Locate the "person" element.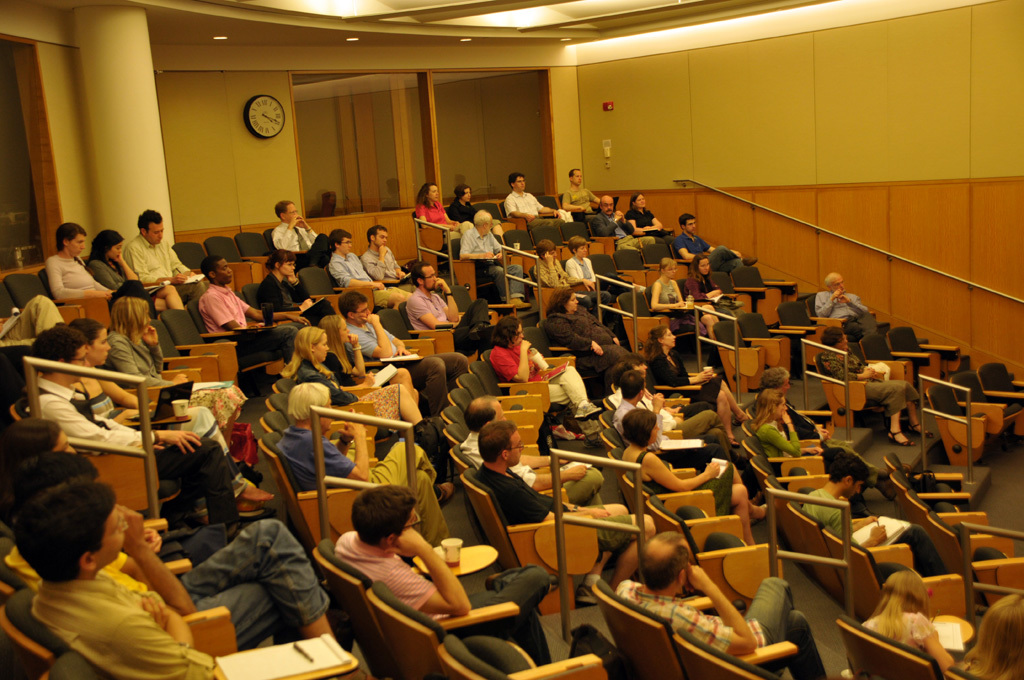
Element bbox: 563 230 608 305.
